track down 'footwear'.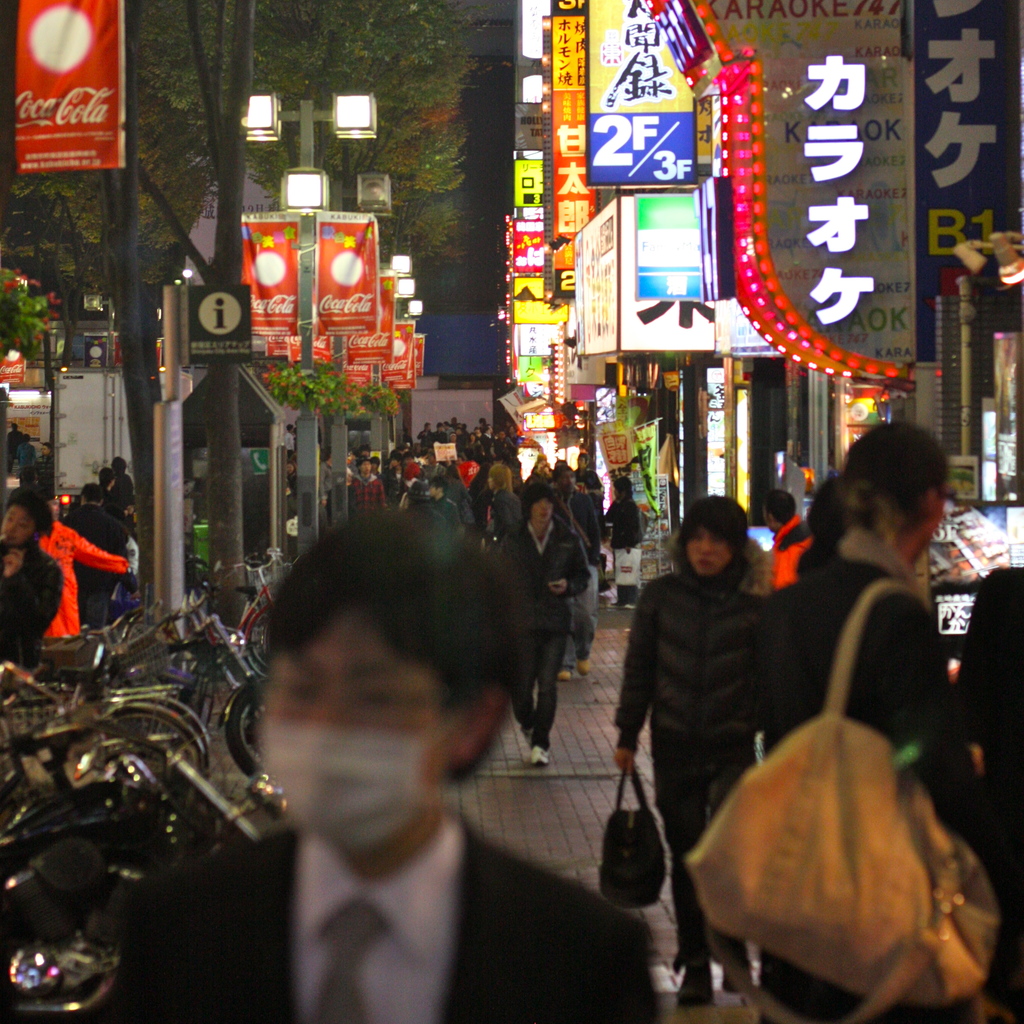
Tracked to crop(727, 963, 751, 1000).
